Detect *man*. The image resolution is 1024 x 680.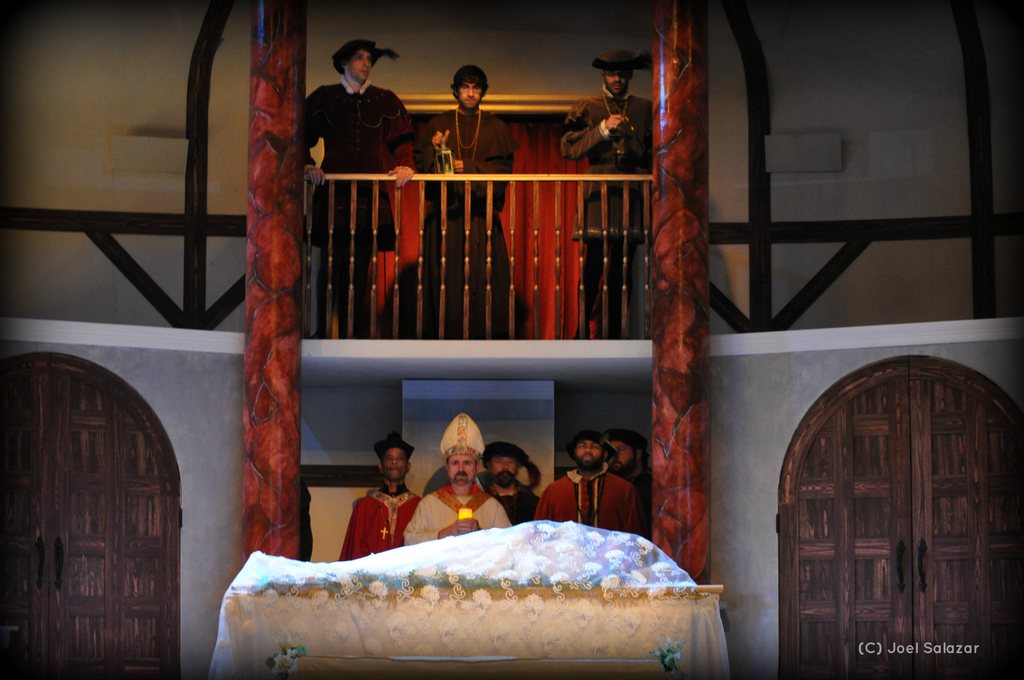
(x1=483, y1=439, x2=540, y2=528).
